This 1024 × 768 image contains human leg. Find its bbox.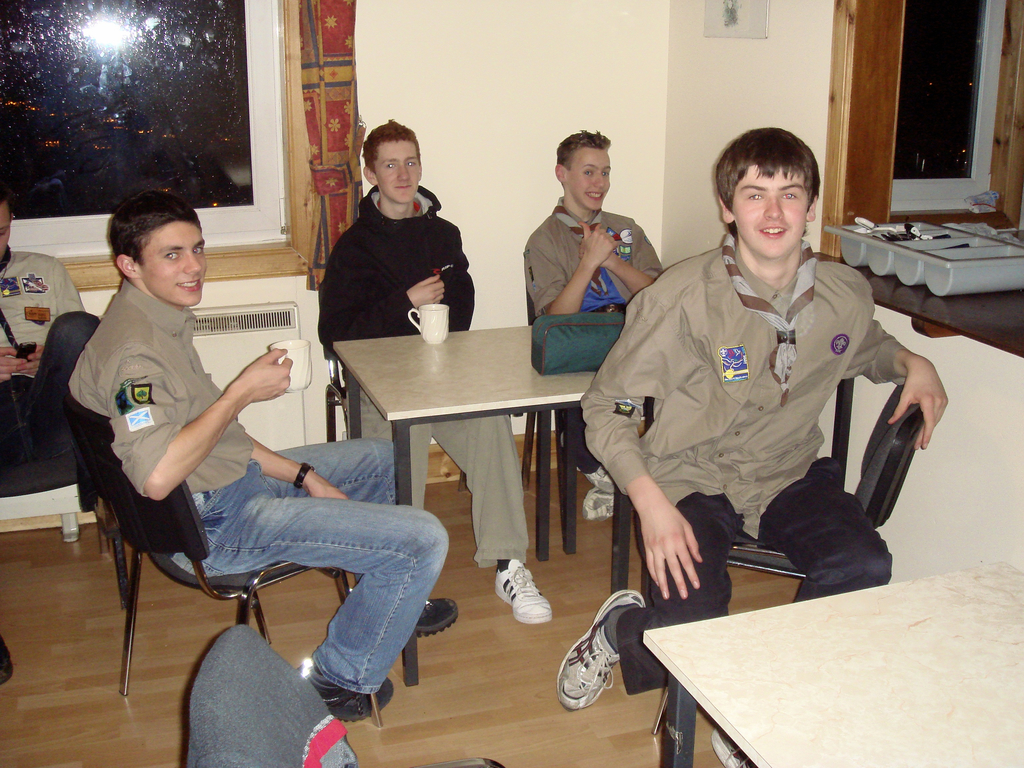
<box>449,413,547,631</box>.
